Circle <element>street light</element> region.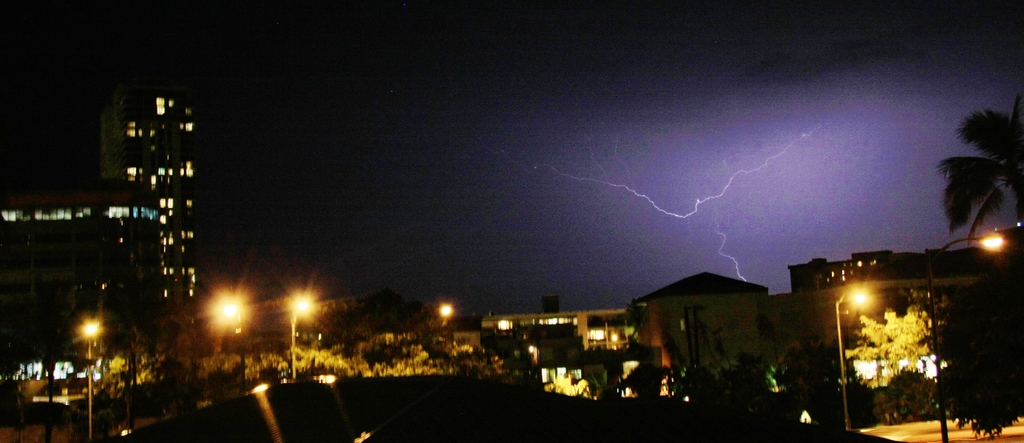
Region: bbox=[925, 232, 1002, 435].
